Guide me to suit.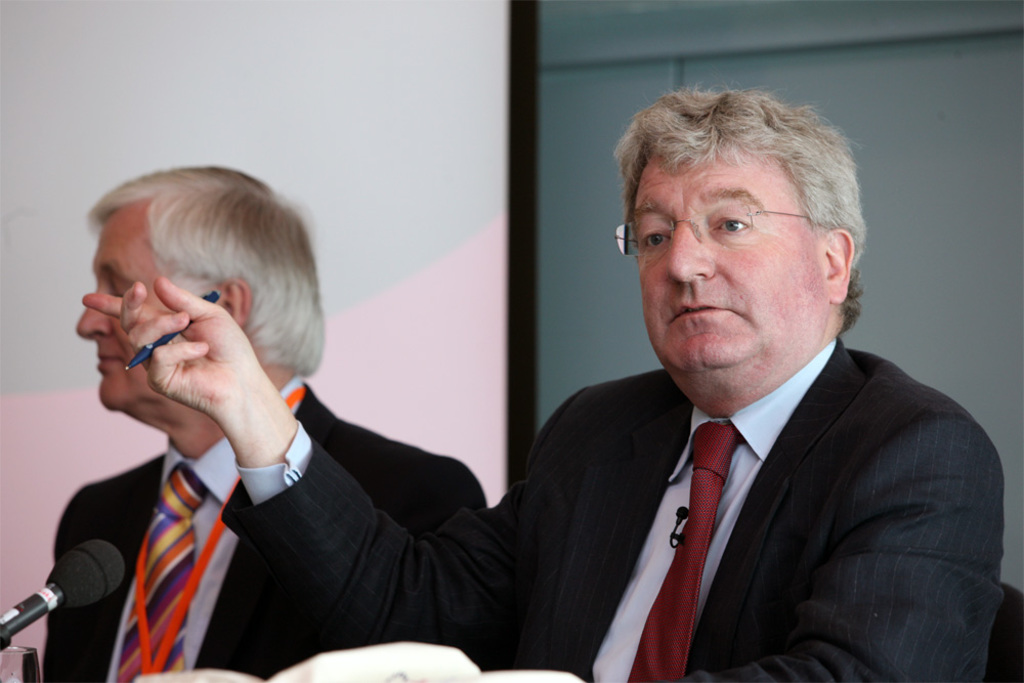
Guidance: x1=40, y1=379, x2=488, y2=682.
